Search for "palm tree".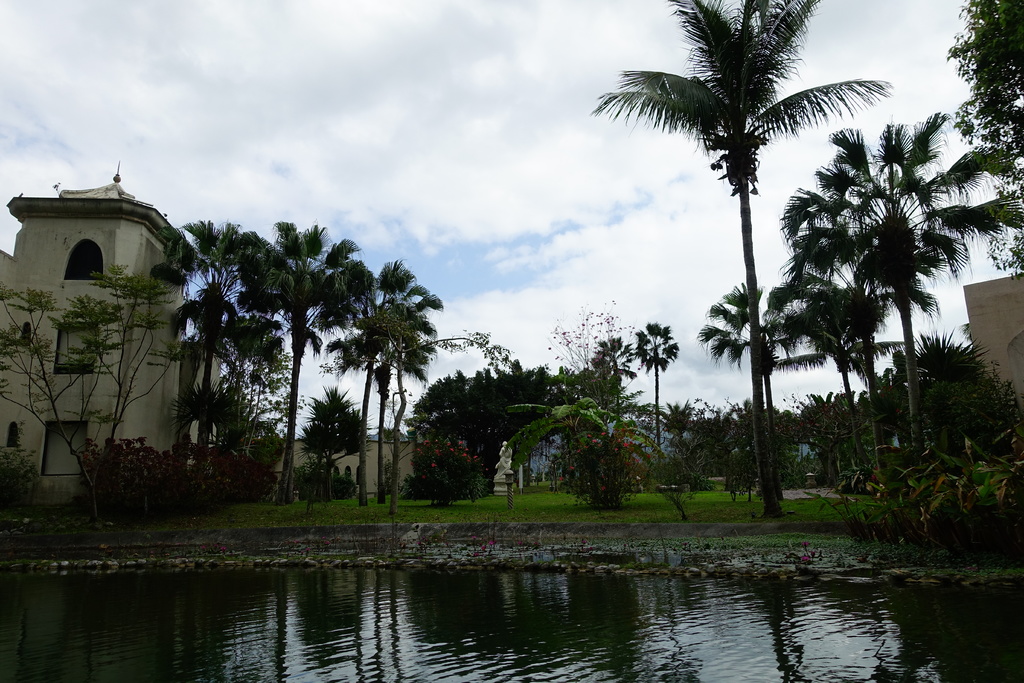
Found at left=337, top=254, right=429, bottom=506.
